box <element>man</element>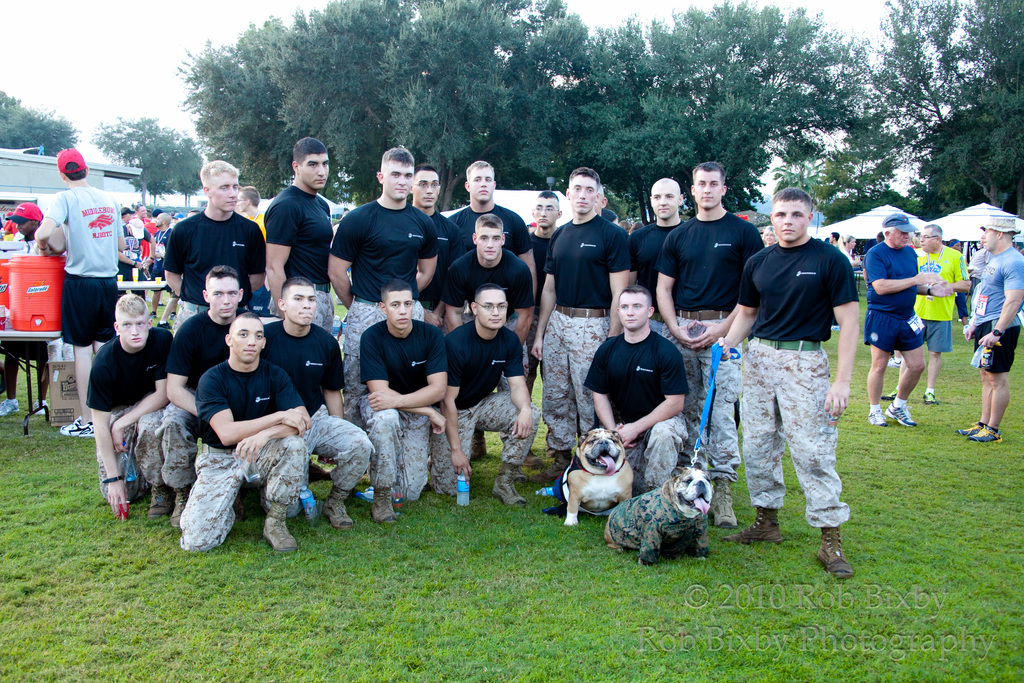
select_region(862, 211, 942, 434)
